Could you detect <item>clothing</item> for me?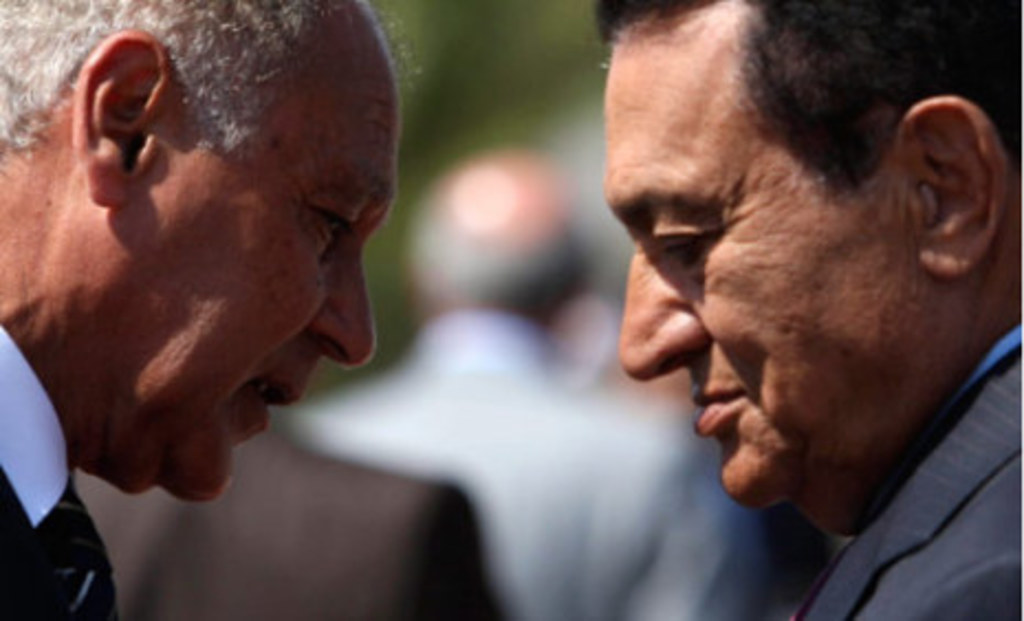
Detection result: detection(764, 495, 848, 619).
